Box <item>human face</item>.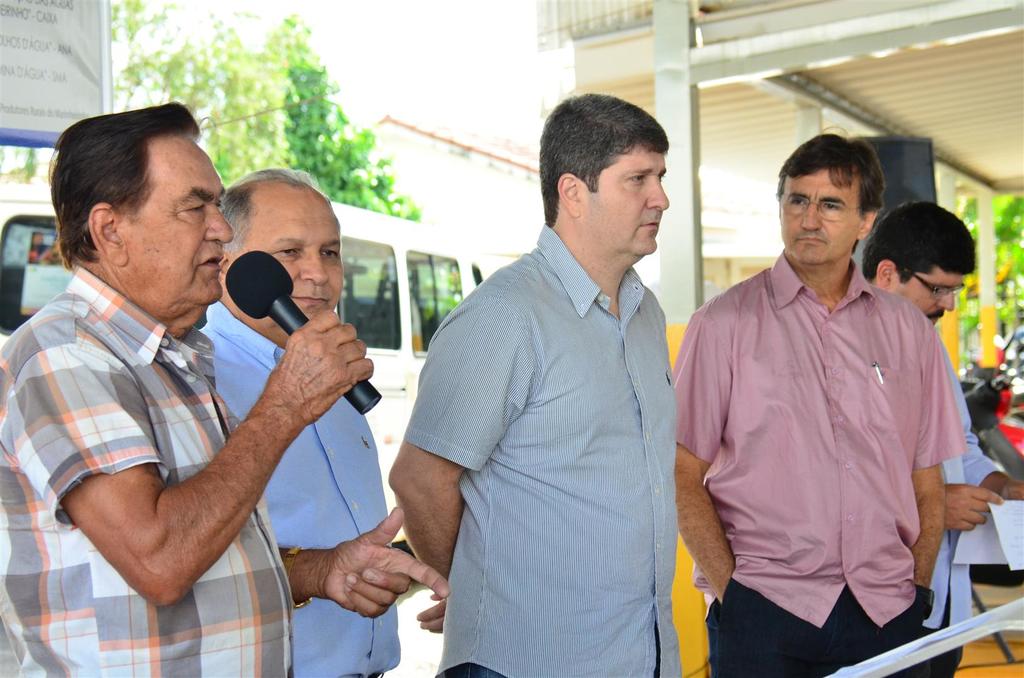
[x1=127, y1=139, x2=232, y2=305].
